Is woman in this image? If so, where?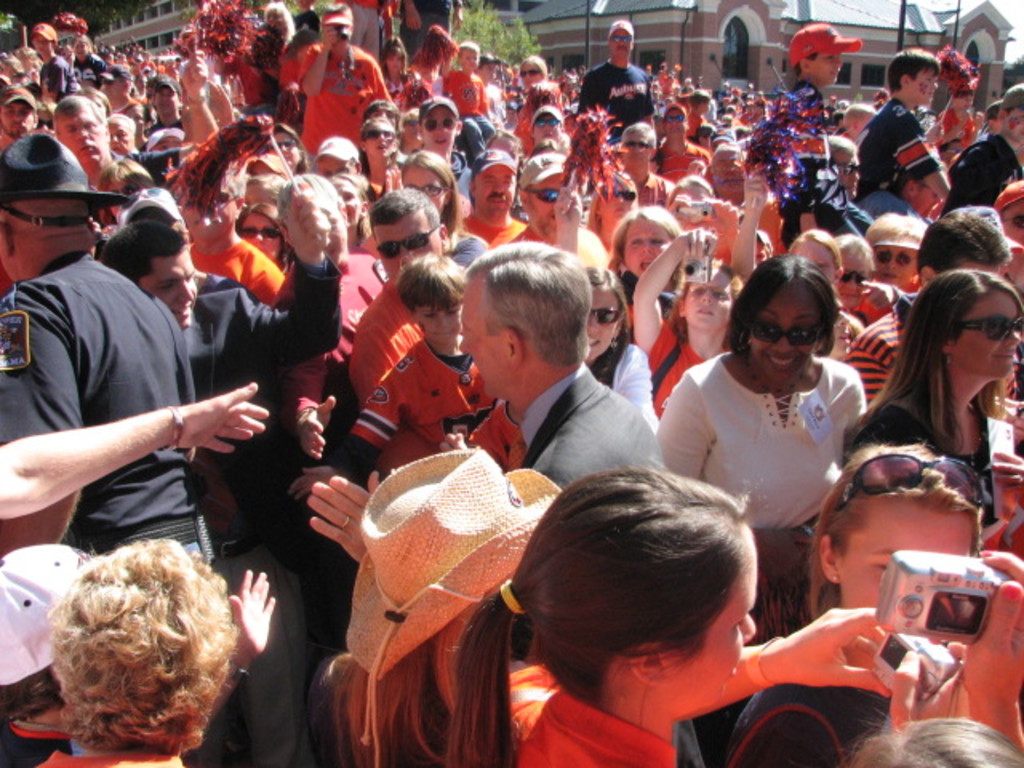
Yes, at bbox(843, 264, 1022, 466).
